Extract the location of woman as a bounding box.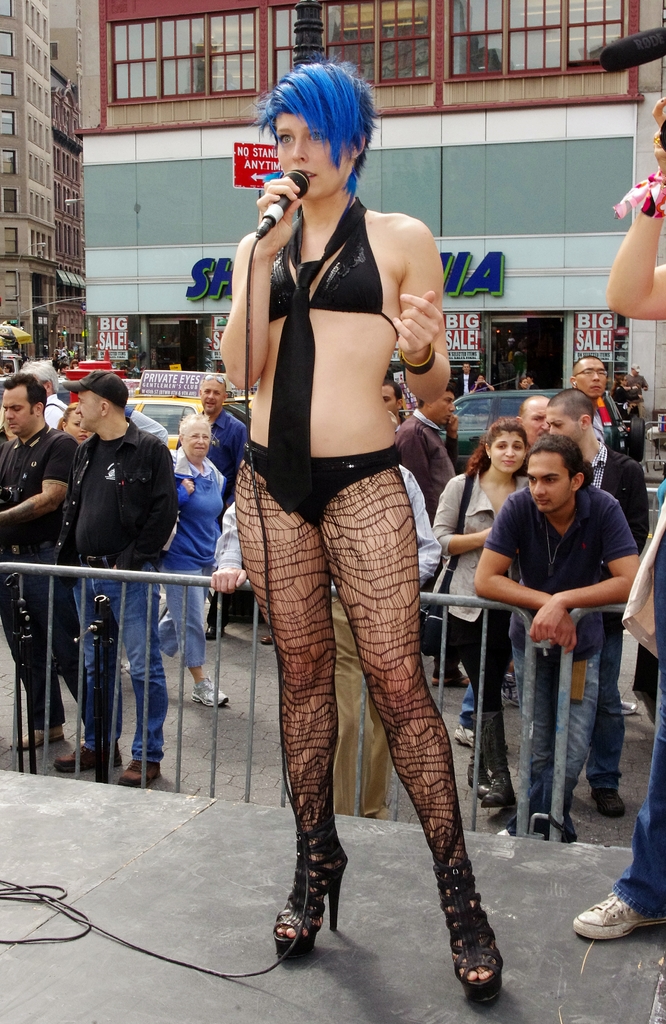
box=[61, 405, 94, 458].
